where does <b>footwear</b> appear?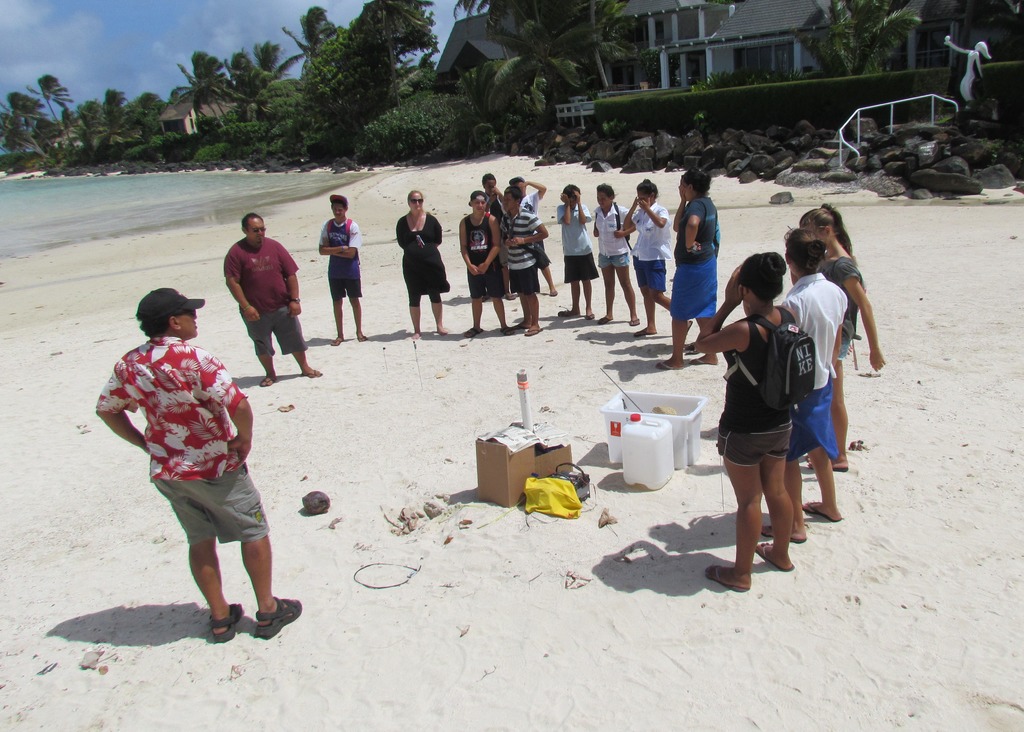
Appears at 631,331,655,336.
